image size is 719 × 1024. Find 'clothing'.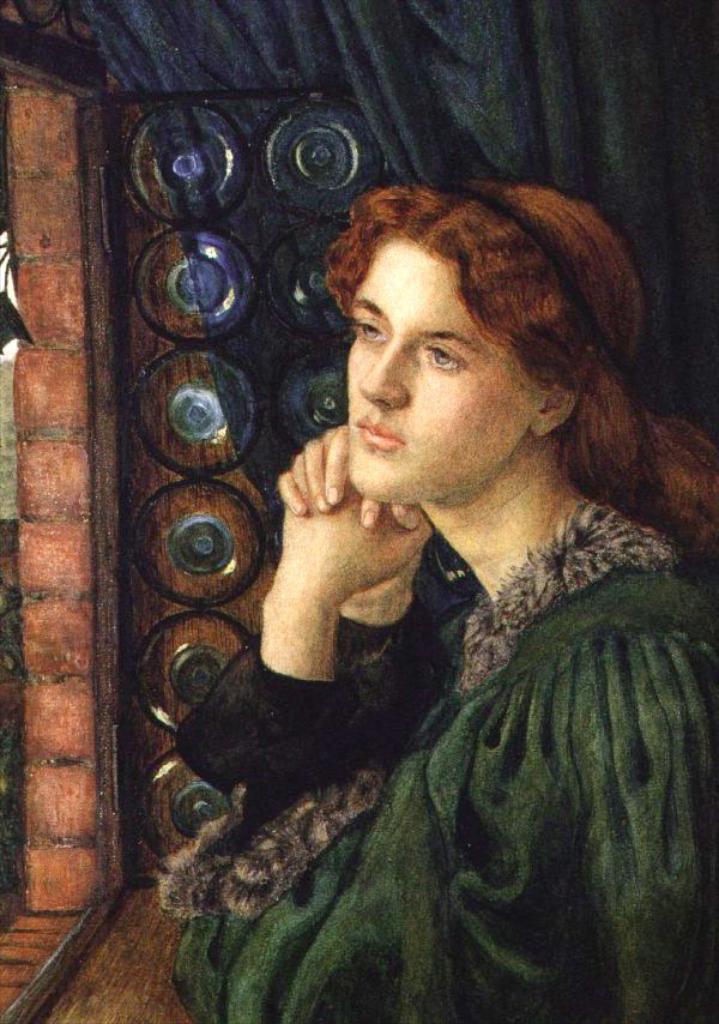
detection(188, 480, 718, 1023).
